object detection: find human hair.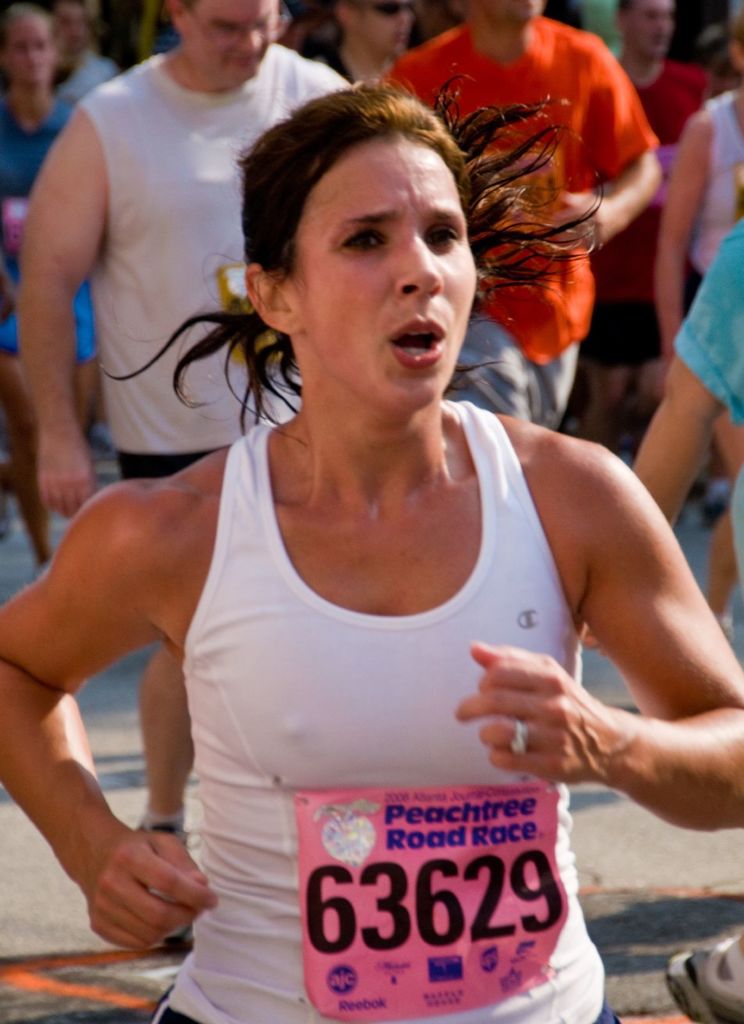
detection(44, 0, 104, 48).
